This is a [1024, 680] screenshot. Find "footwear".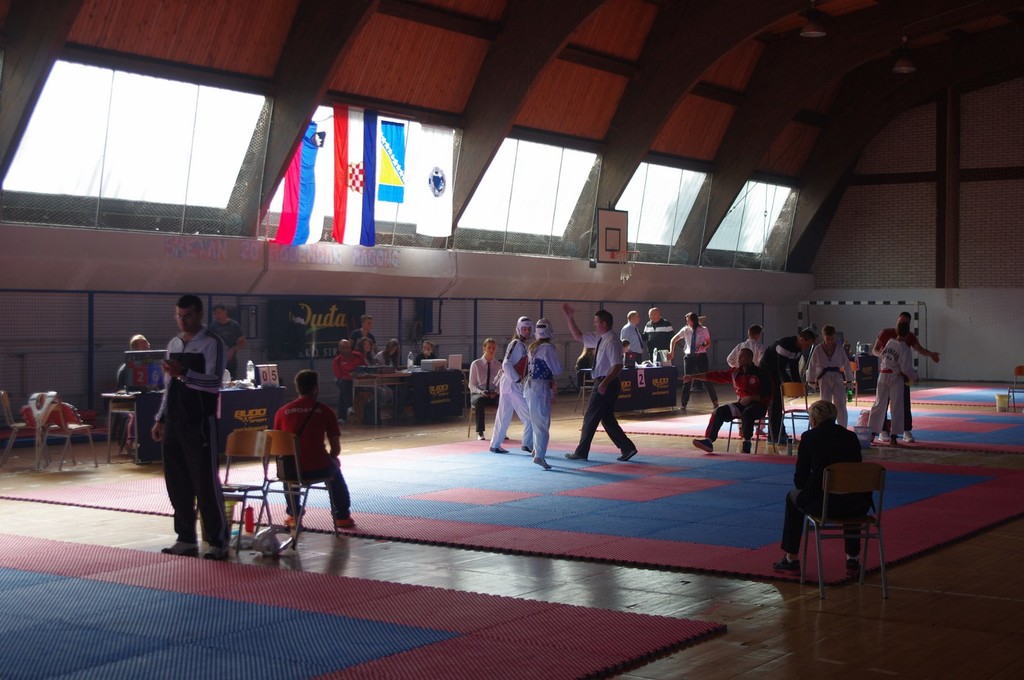
Bounding box: (739,437,753,454).
